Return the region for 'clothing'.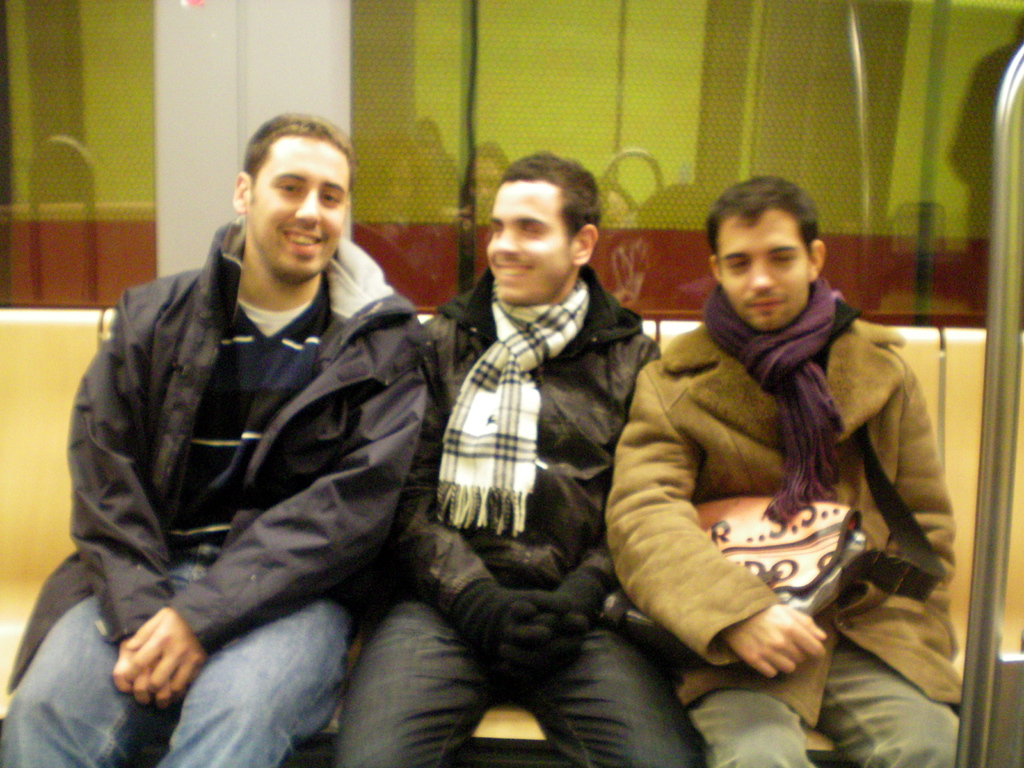
<region>0, 220, 419, 767</region>.
